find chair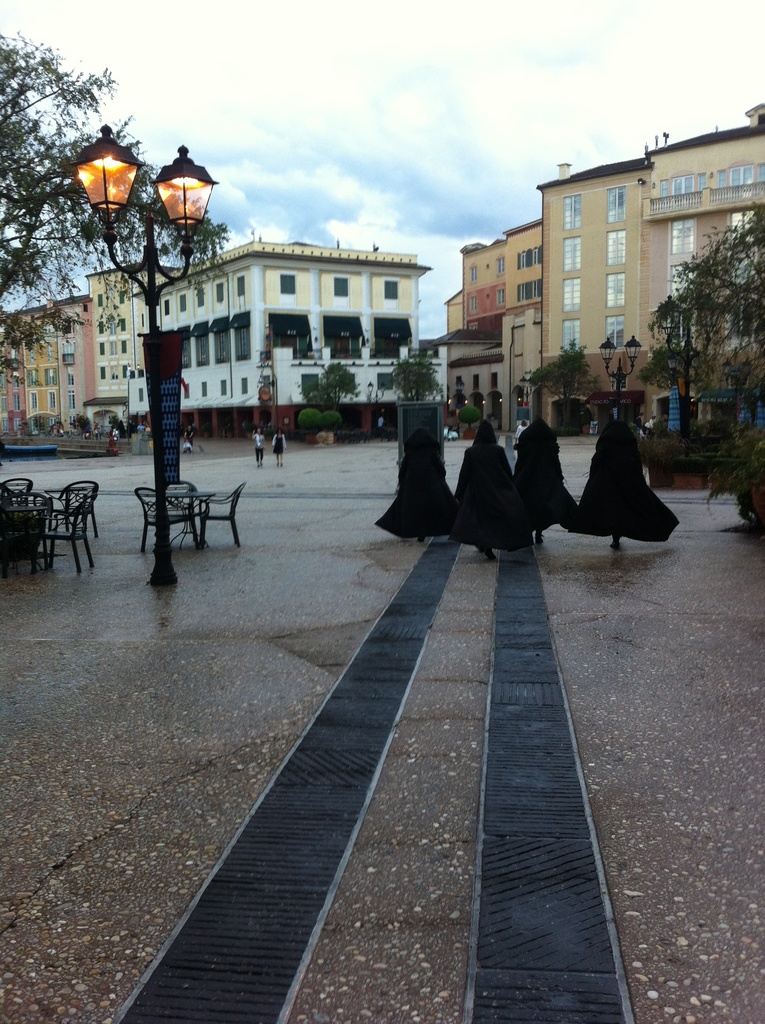
<region>170, 478, 193, 547</region>
